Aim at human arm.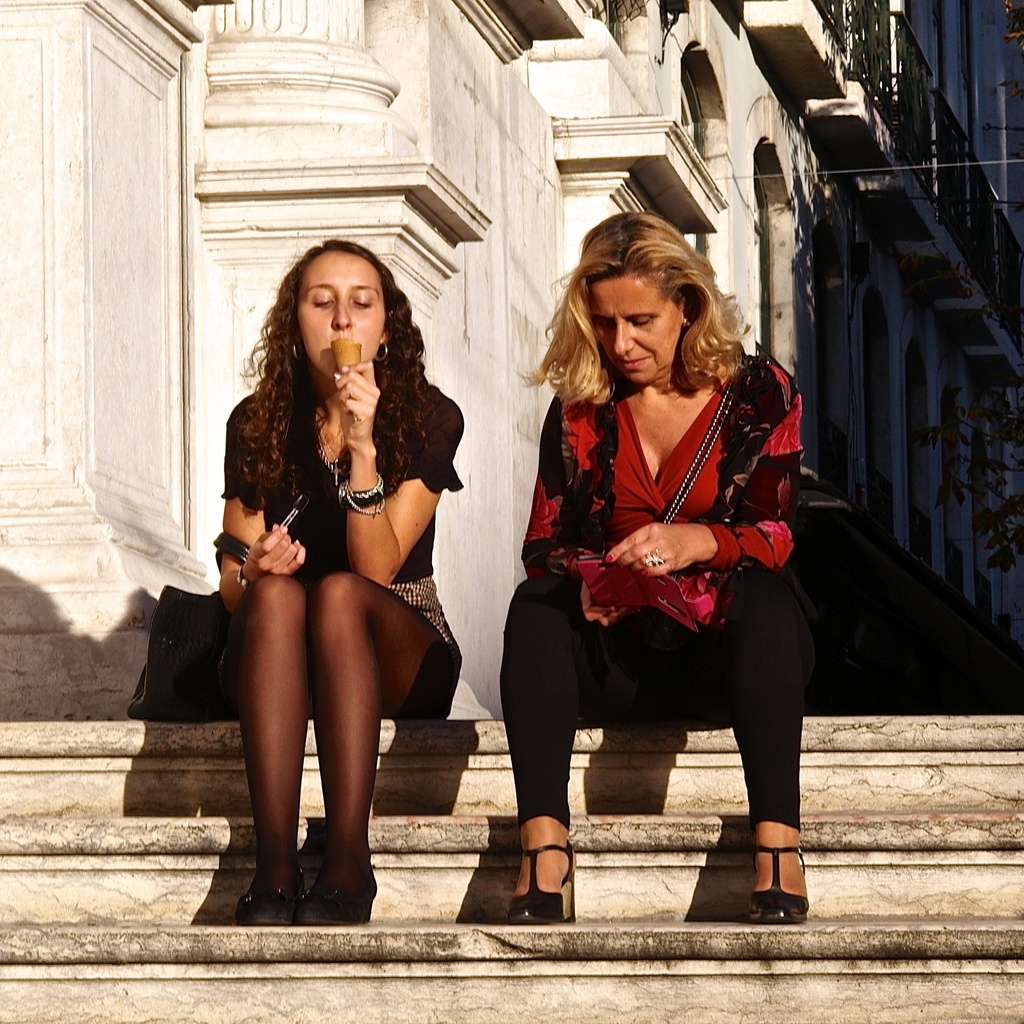
Aimed at {"x1": 606, "y1": 344, "x2": 798, "y2": 585}.
